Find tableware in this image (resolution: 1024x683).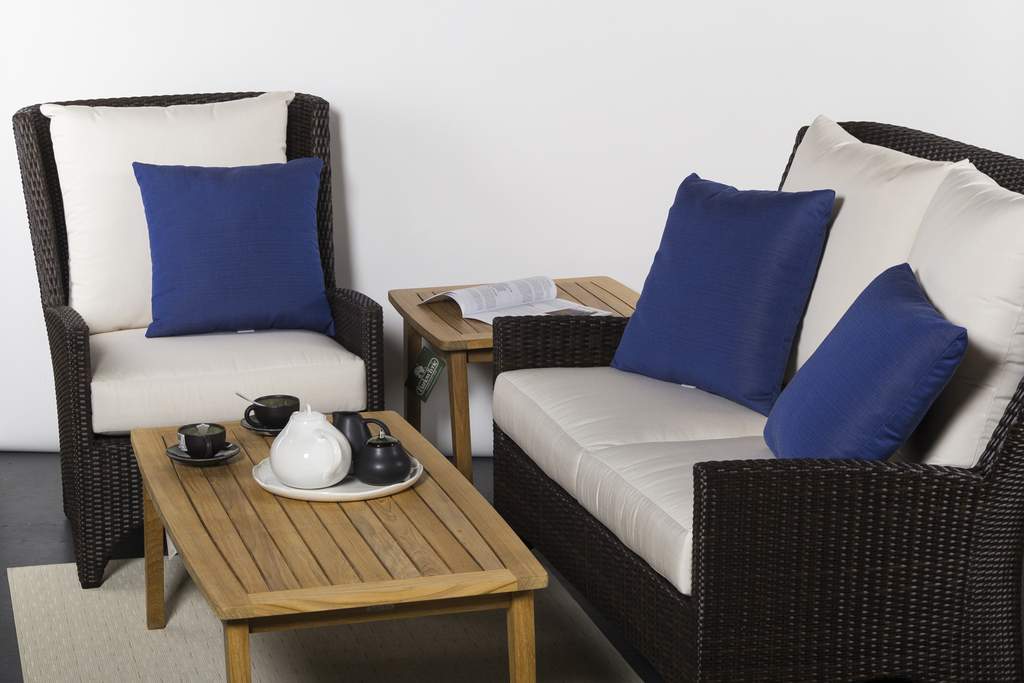
244:393:301:428.
